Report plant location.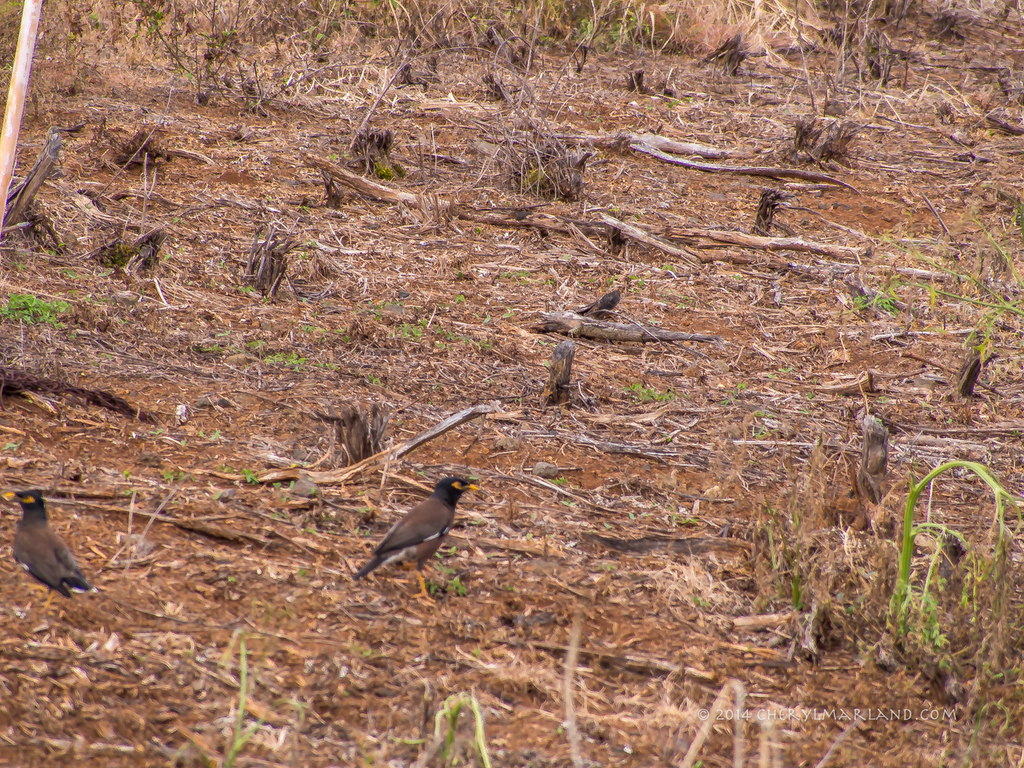
Report: x1=215 y1=631 x2=263 y2=767.
